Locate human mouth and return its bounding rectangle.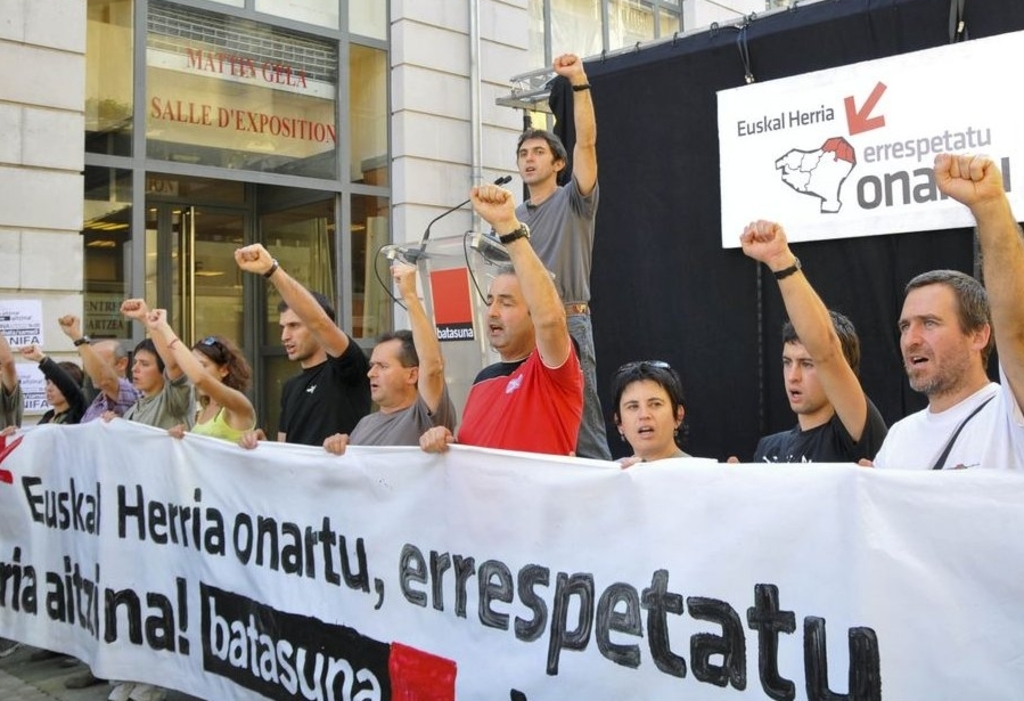
483,311,508,347.
